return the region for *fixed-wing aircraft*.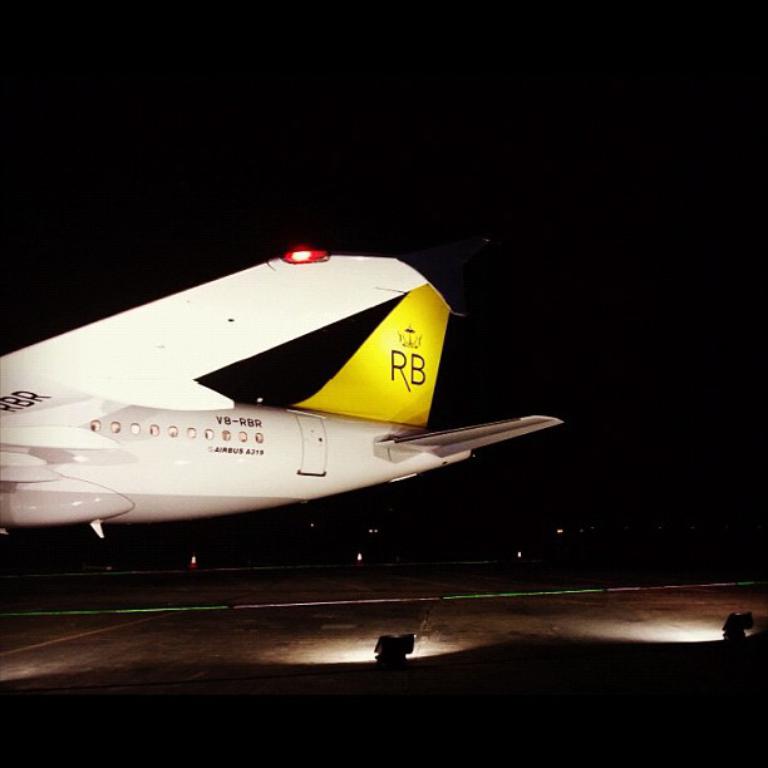
{"x1": 1, "y1": 245, "x2": 563, "y2": 541}.
